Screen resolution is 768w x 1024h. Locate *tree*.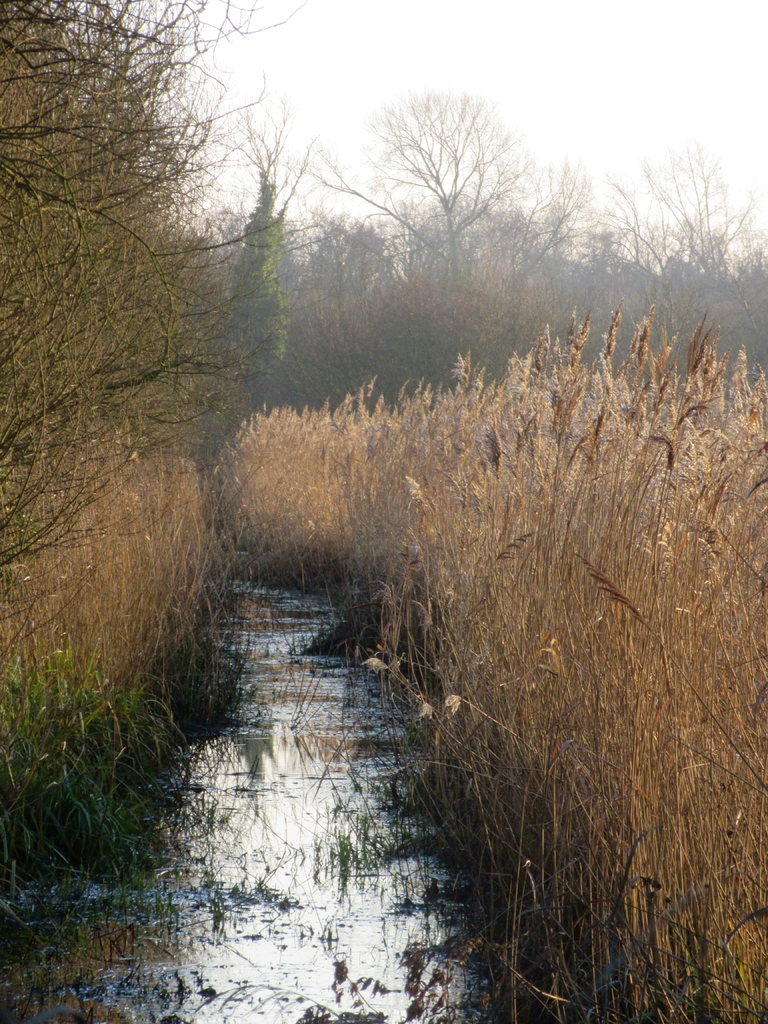
bbox(298, 211, 394, 349).
